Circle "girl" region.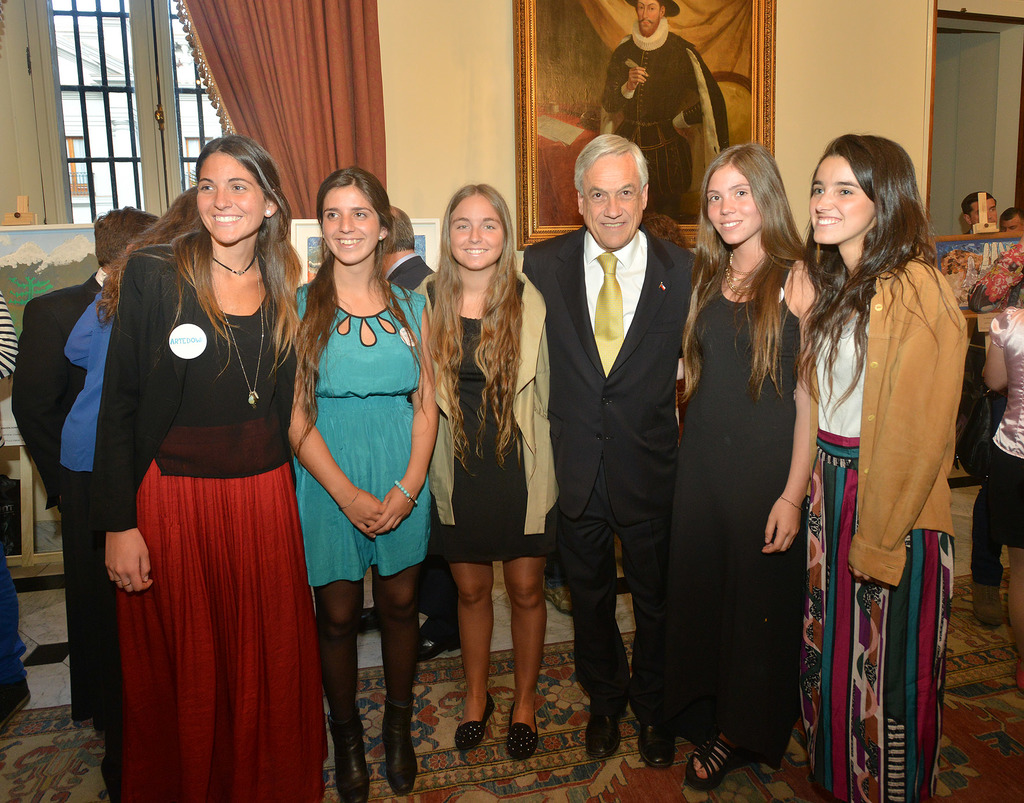
Region: (803, 134, 972, 802).
